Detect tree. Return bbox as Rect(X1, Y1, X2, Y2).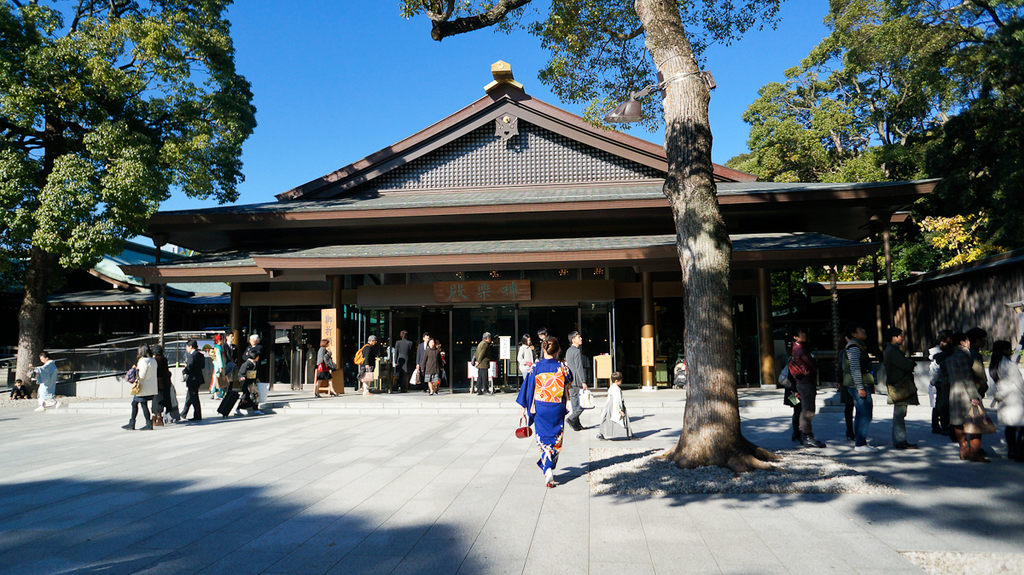
Rect(0, 0, 260, 399).
